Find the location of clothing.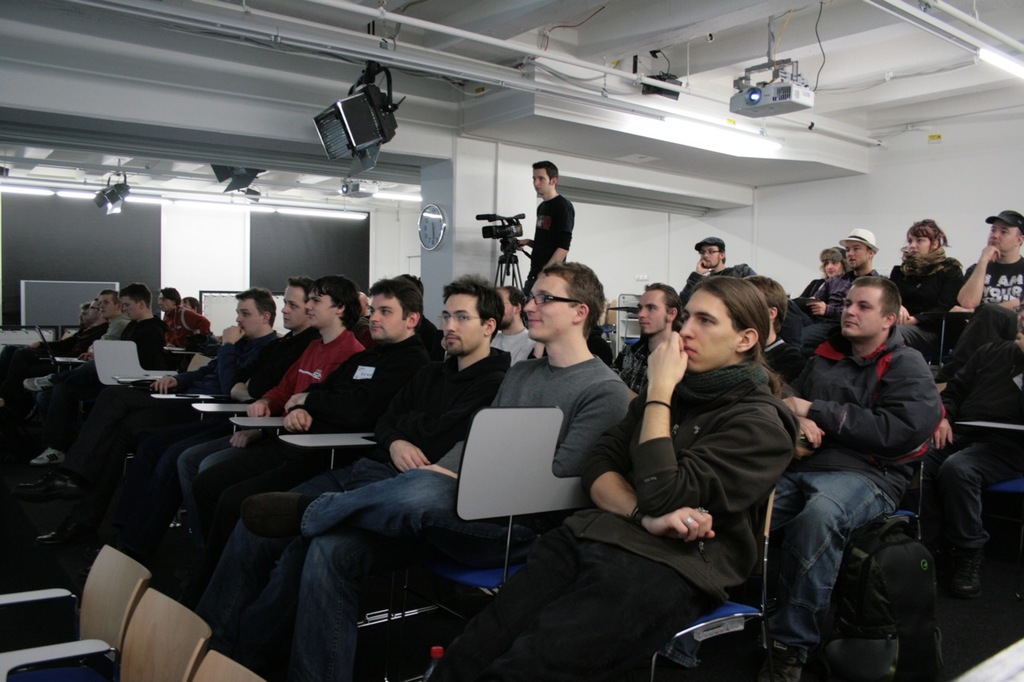
Location: crop(766, 267, 961, 661).
